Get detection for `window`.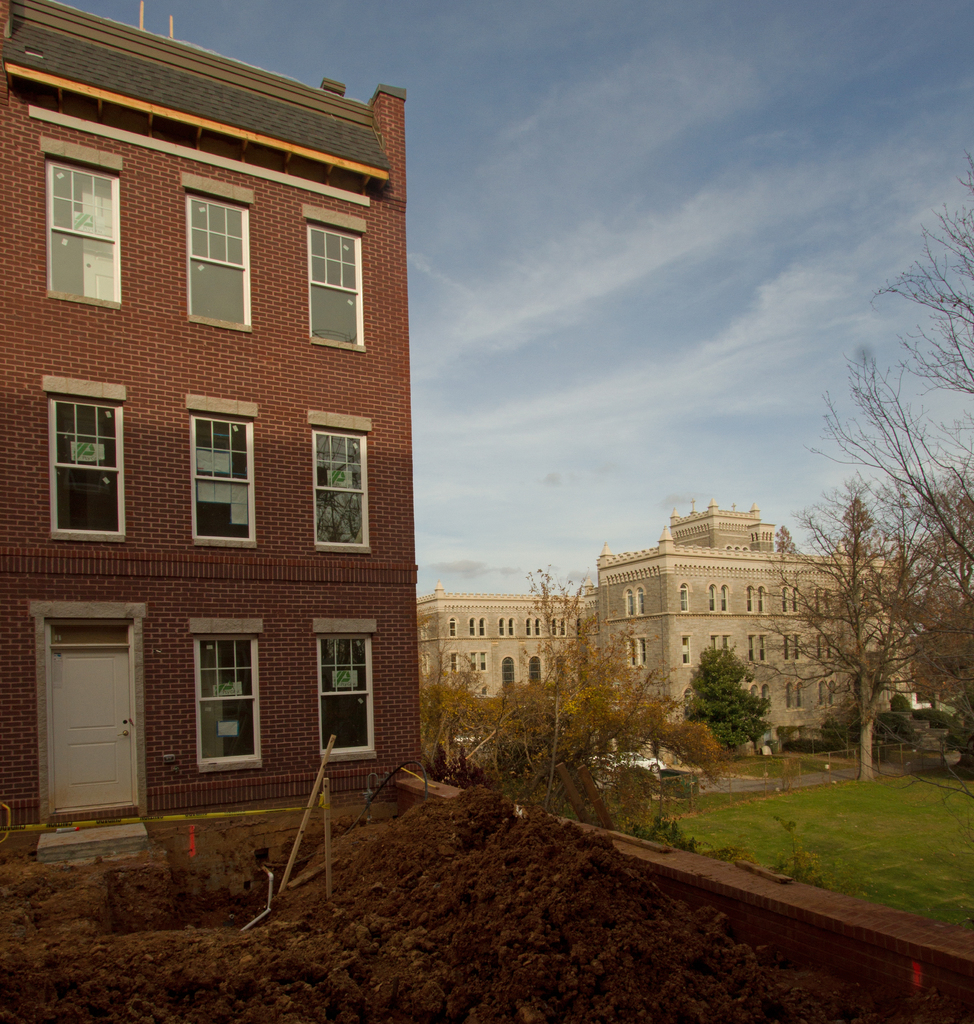
Detection: <bbox>536, 618, 541, 632</bbox>.
